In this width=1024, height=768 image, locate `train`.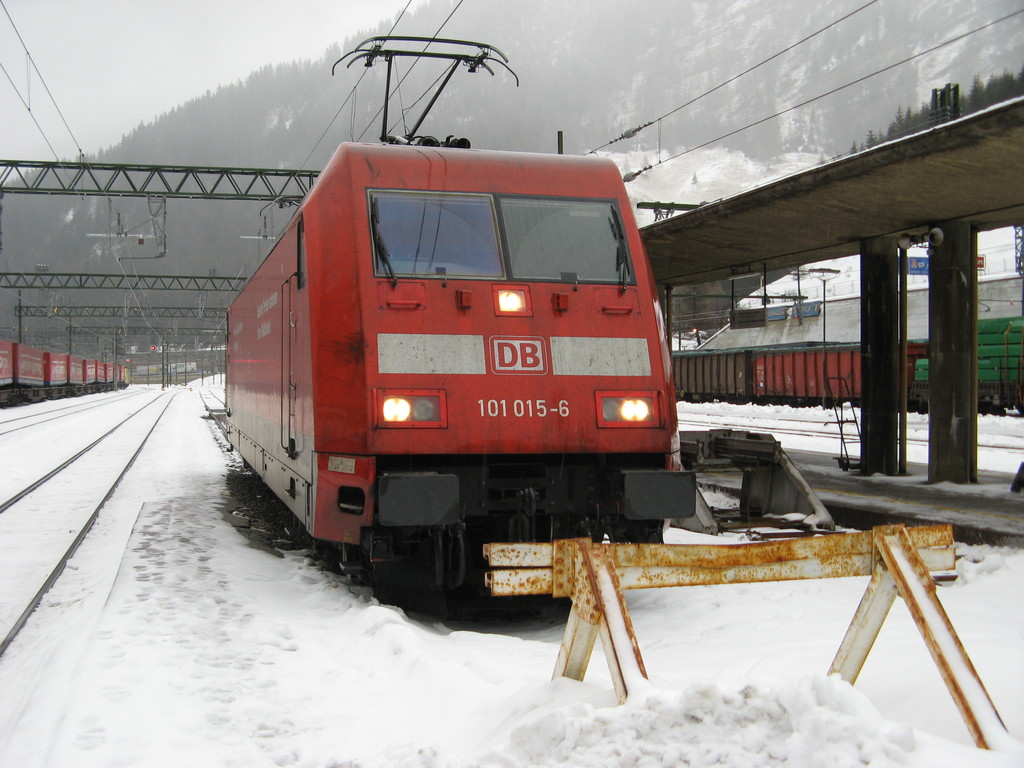
Bounding box: <region>674, 307, 1023, 417</region>.
